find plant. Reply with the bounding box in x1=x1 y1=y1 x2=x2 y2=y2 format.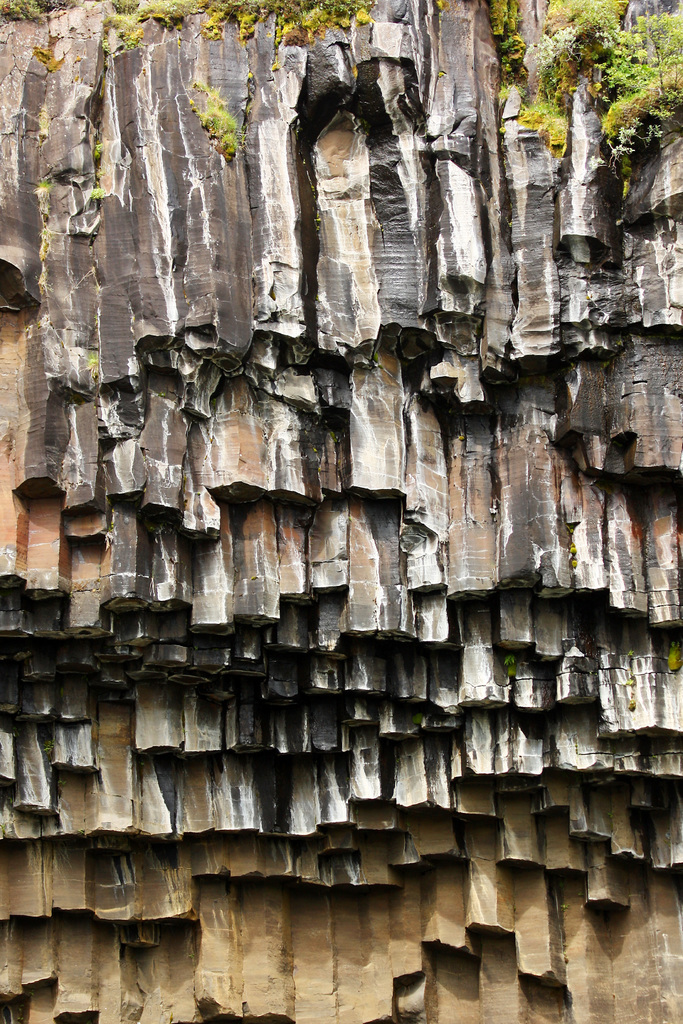
x1=536 y1=0 x2=629 y2=88.
